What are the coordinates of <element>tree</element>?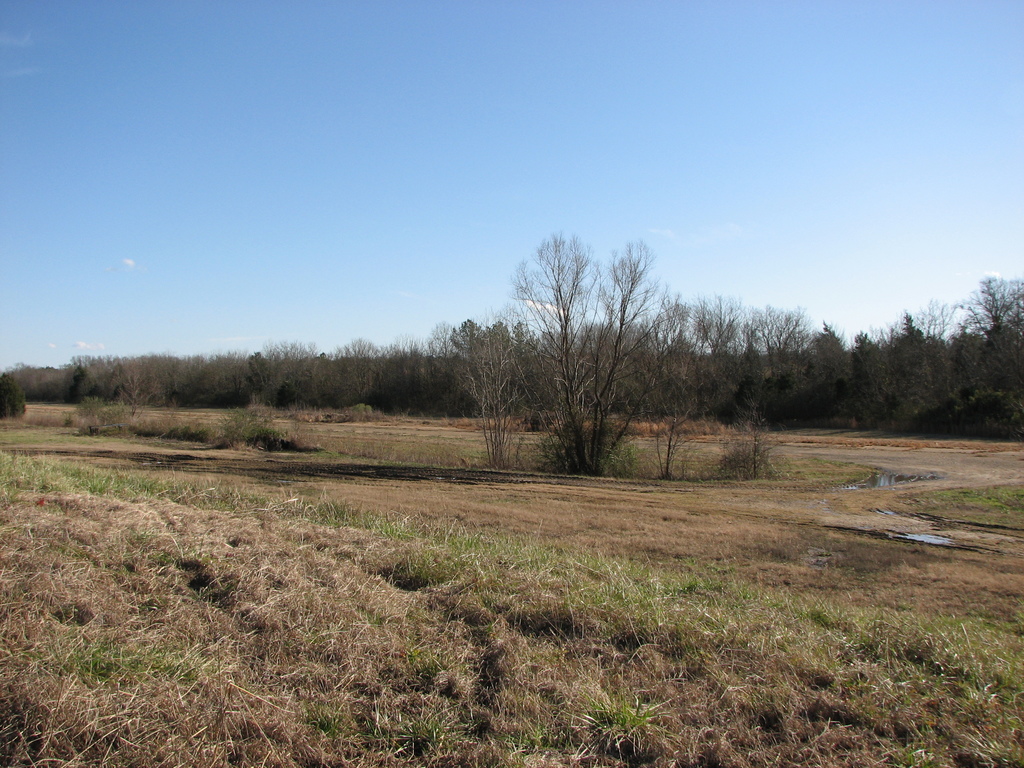
left=0, top=372, right=31, bottom=422.
